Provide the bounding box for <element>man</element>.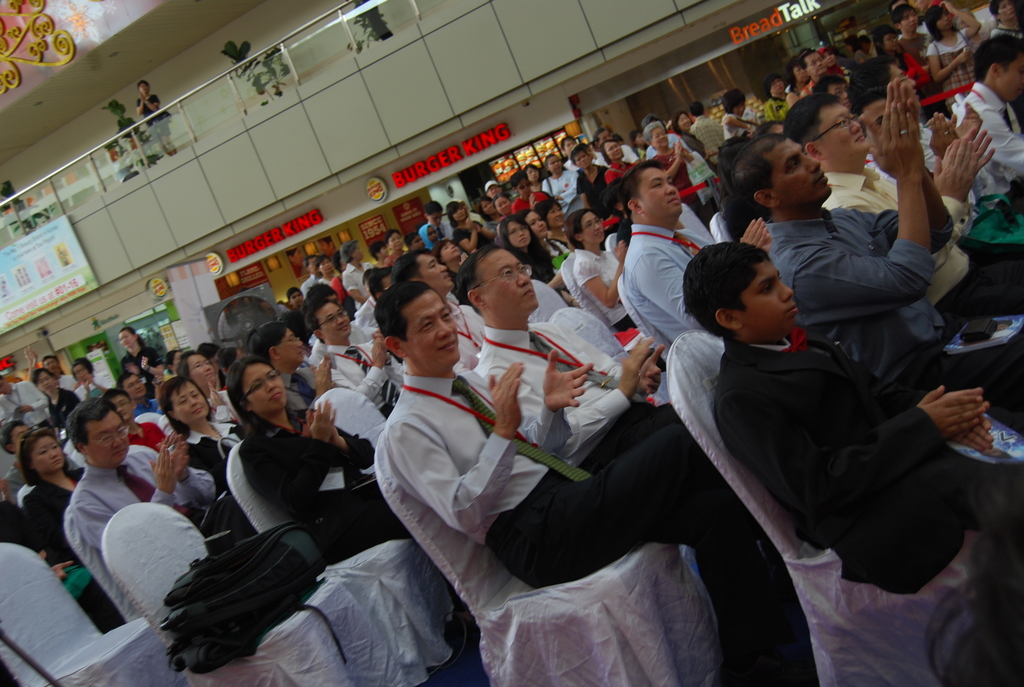
x1=30 y1=354 x2=81 y2=388.
